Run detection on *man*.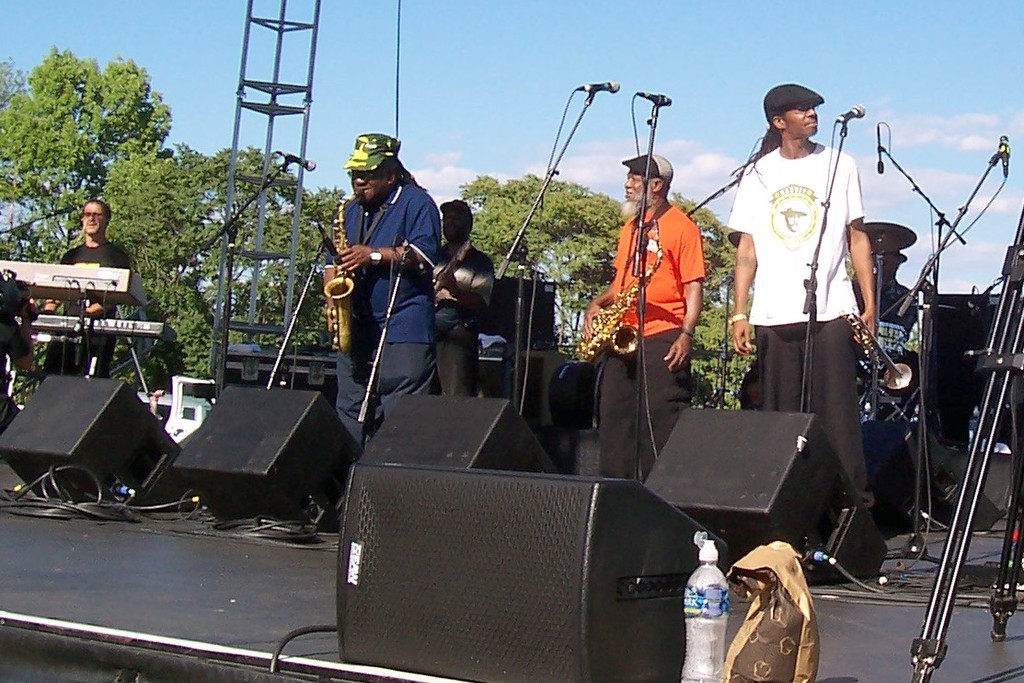
Result: bbox=[322, 131, 444, 446].
